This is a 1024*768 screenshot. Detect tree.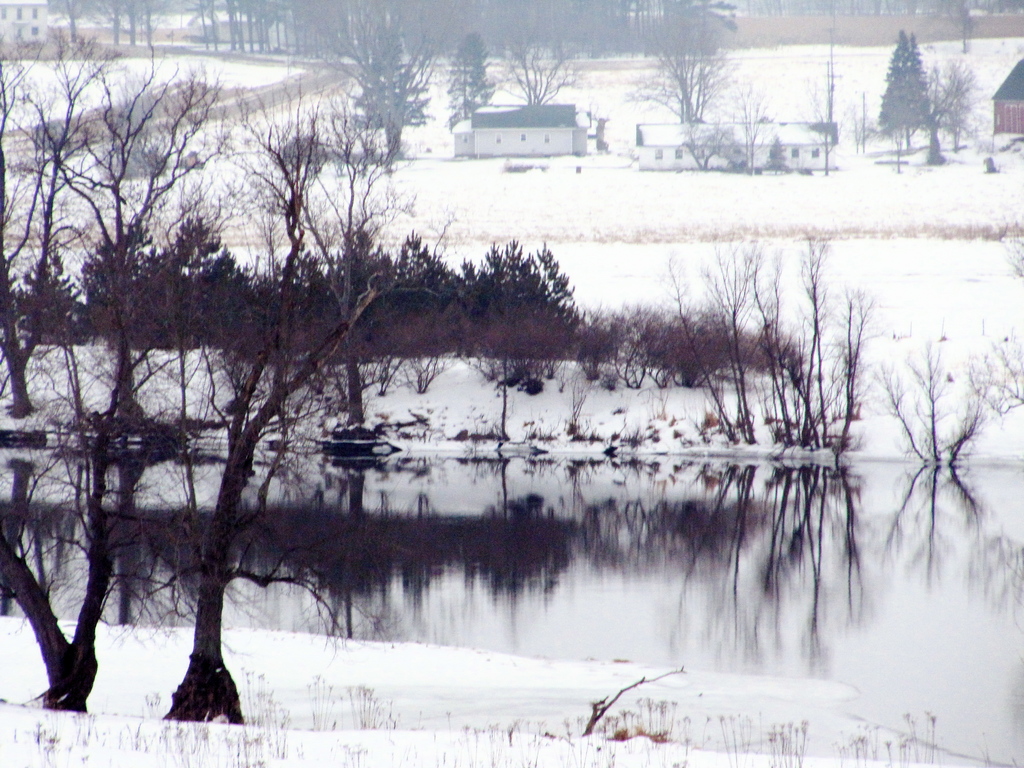
349 49 451 159.
